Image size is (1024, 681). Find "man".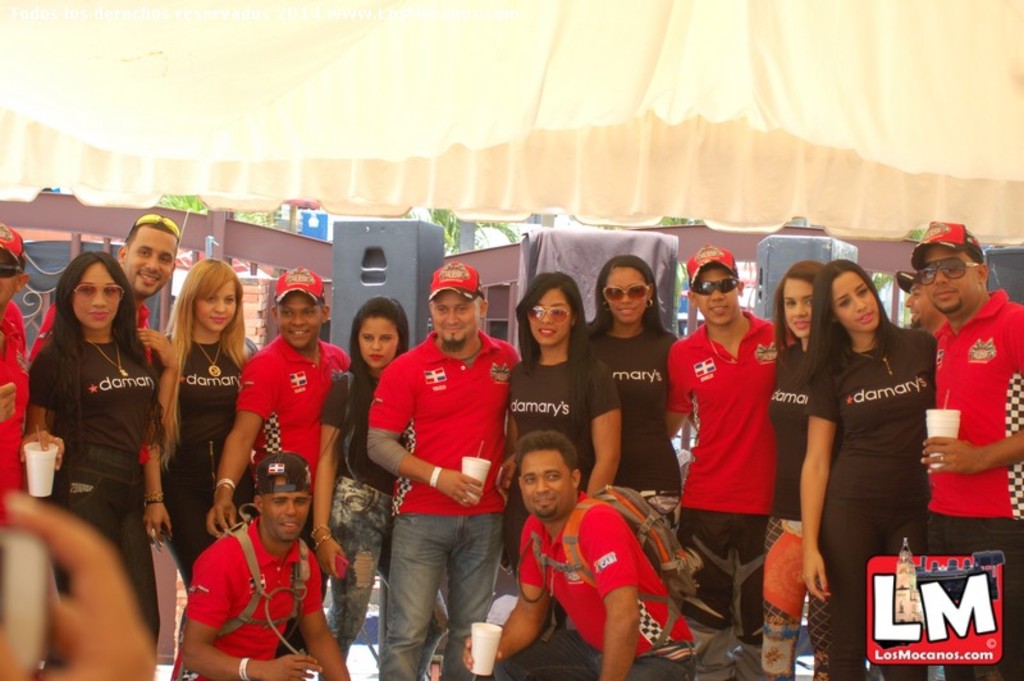
(365, 260, 520, 680).
